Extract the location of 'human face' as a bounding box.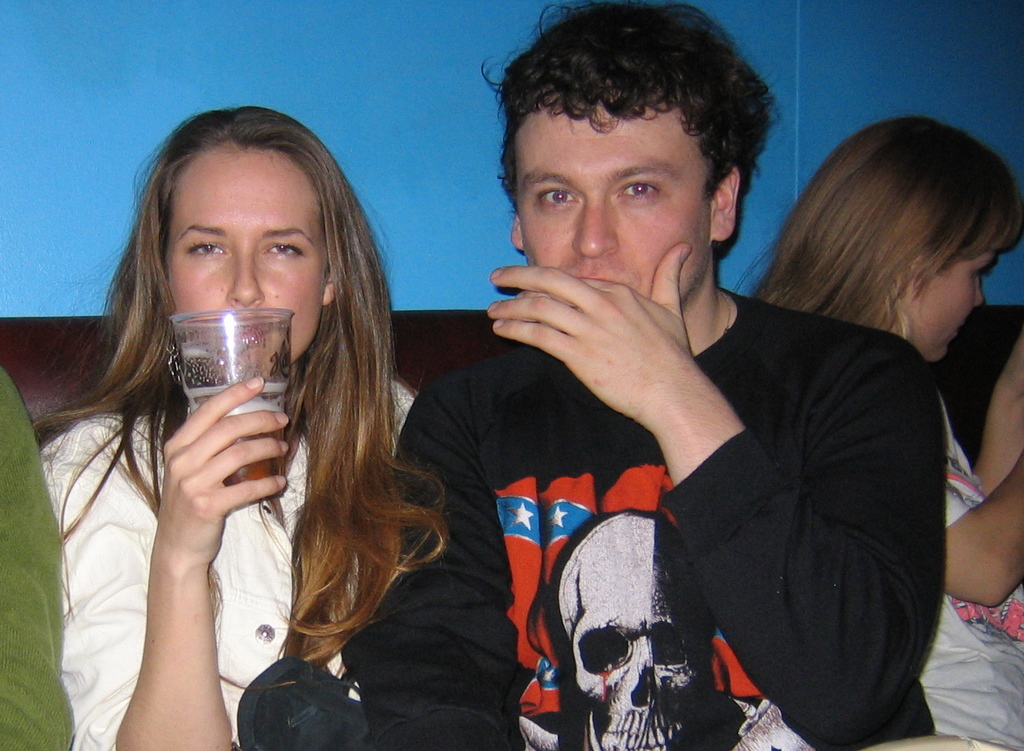
left=519, top=110, right=709, bottom=301.
